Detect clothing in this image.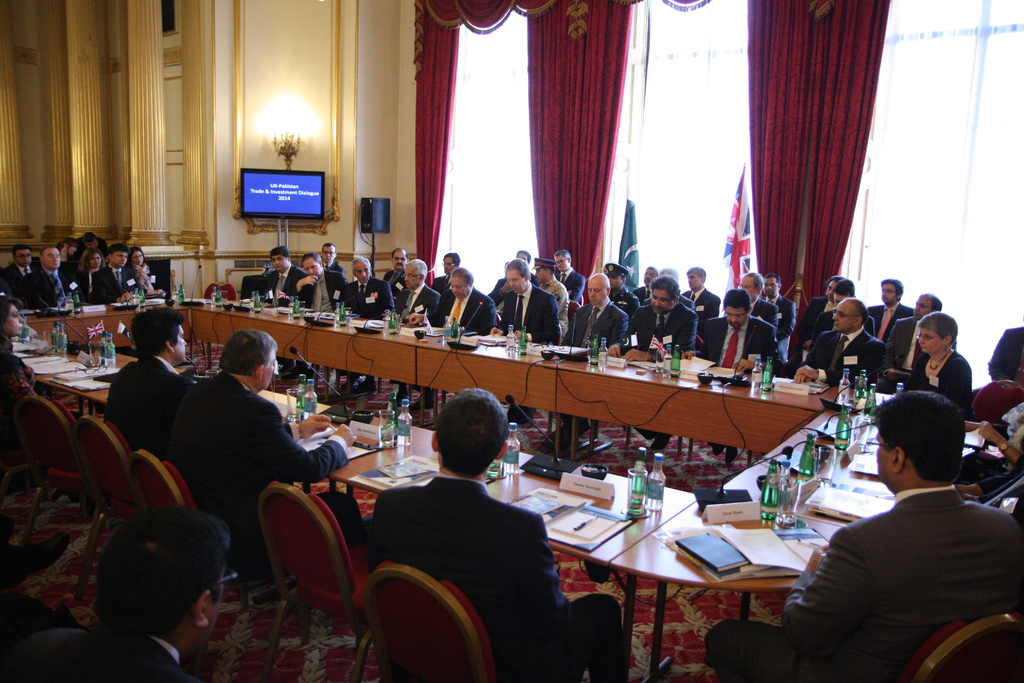
Detection: <box>364,470,646,678</box>.
